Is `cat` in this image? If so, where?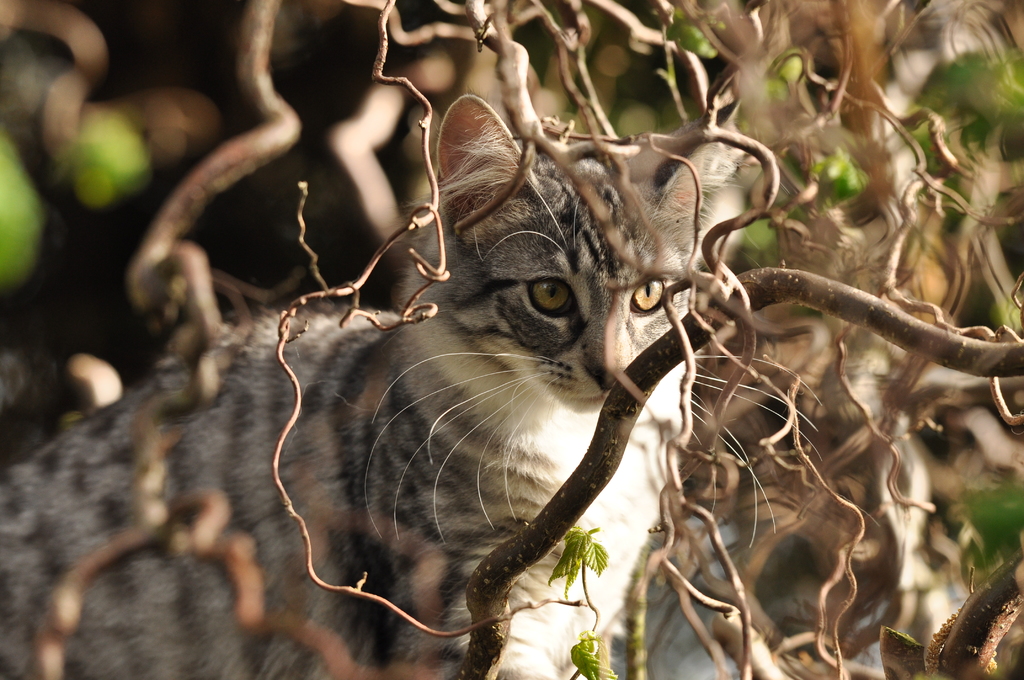
Yes, at (0,91,751,677).
